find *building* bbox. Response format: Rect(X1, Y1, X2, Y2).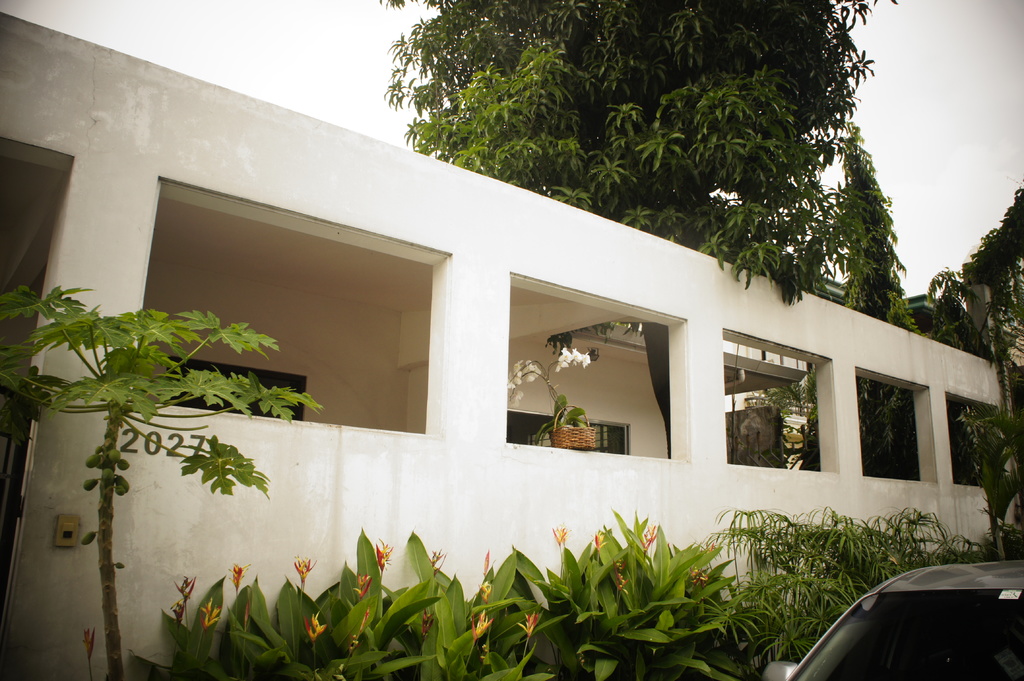
Rect(0, 10, 997, 680).
